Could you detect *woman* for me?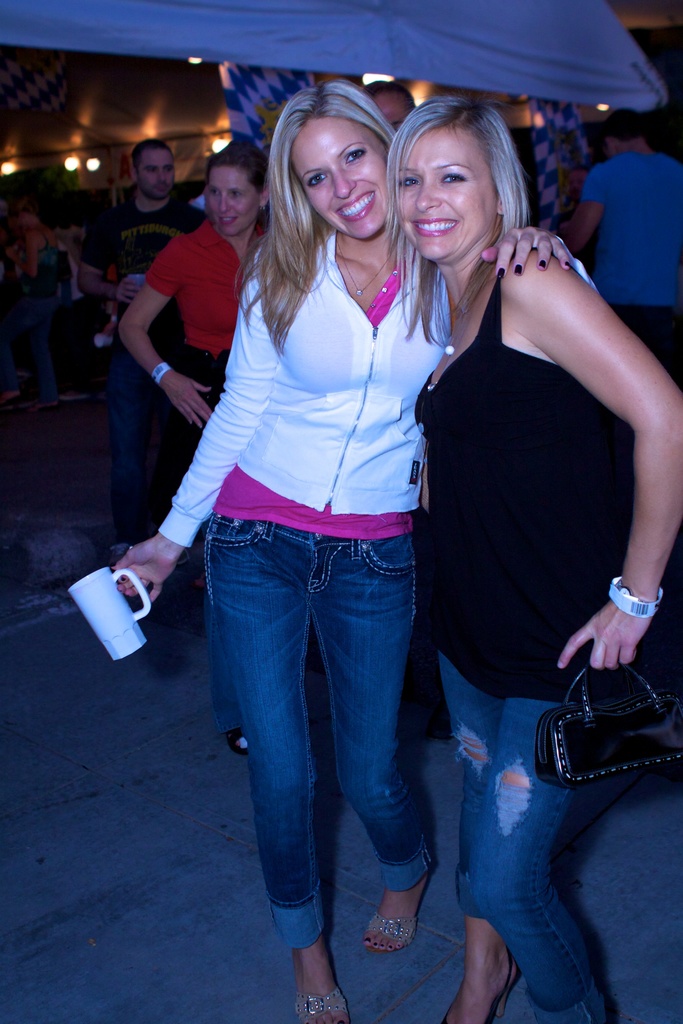
Detection result: (x1=59, y1=230, x2=103, y2=368).
